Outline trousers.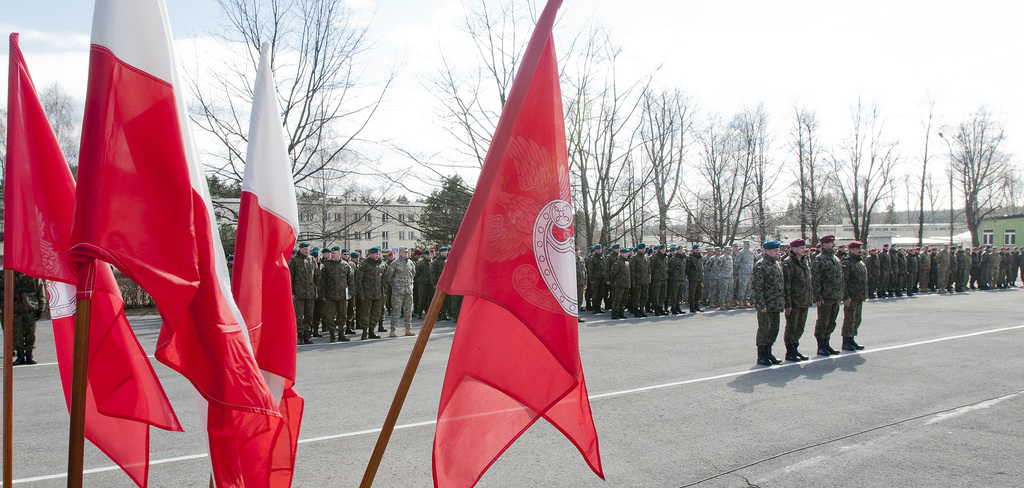
Outline: (703,279,707,295).
